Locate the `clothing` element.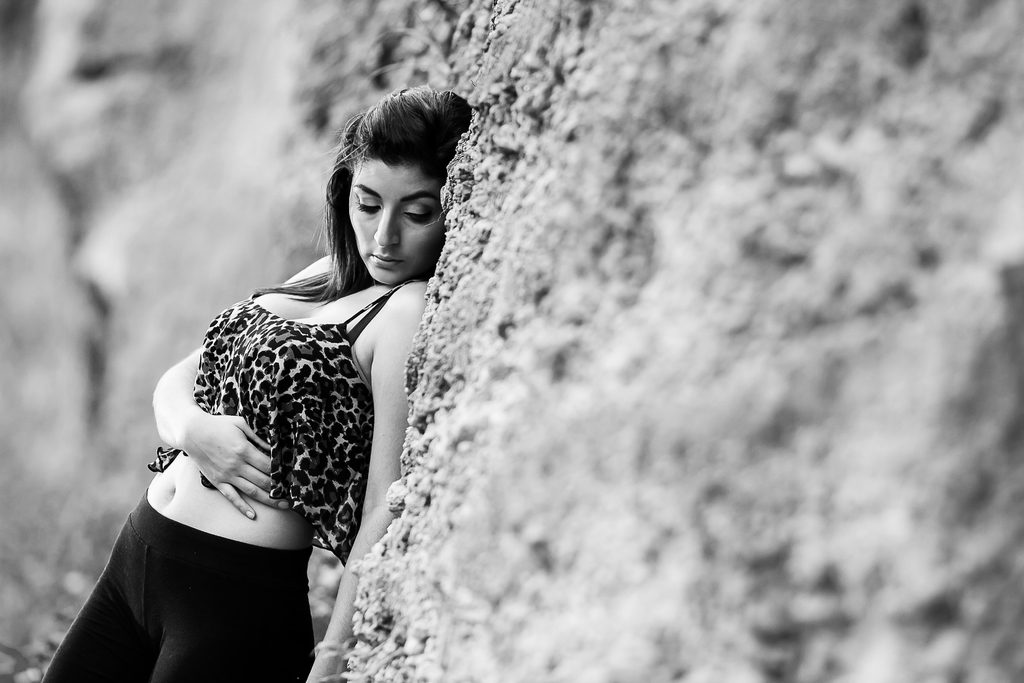
Element bbox: {"left": 48, "top": 239, "right": 406, "bottom": 663}.
